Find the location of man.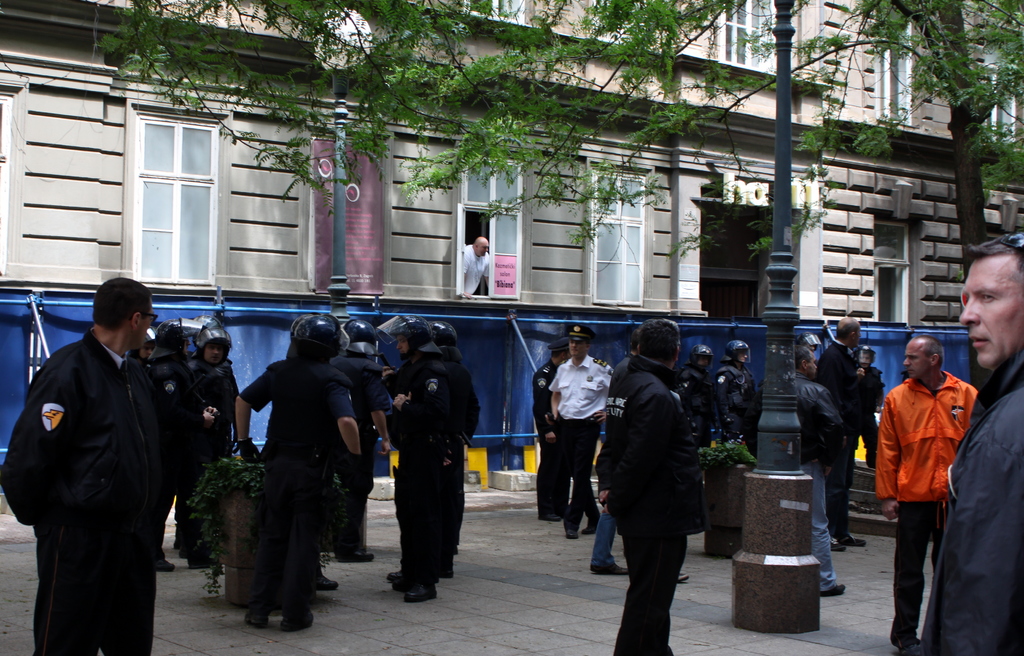
Location: detection(709, 339, 749, 447).
